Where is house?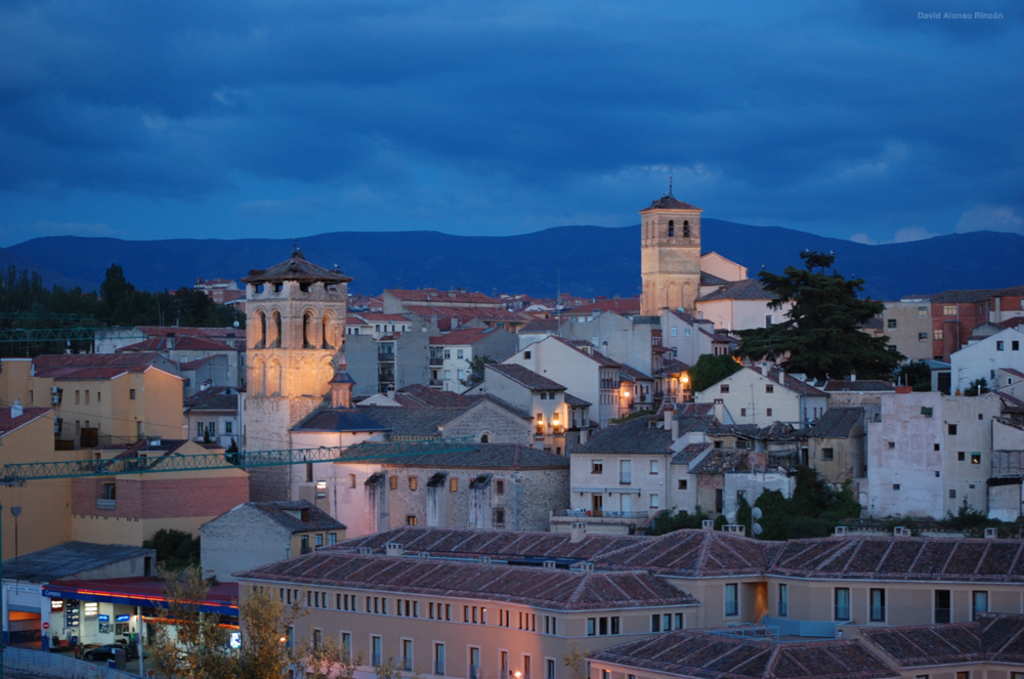
box(972, 286, 1023, 322).
